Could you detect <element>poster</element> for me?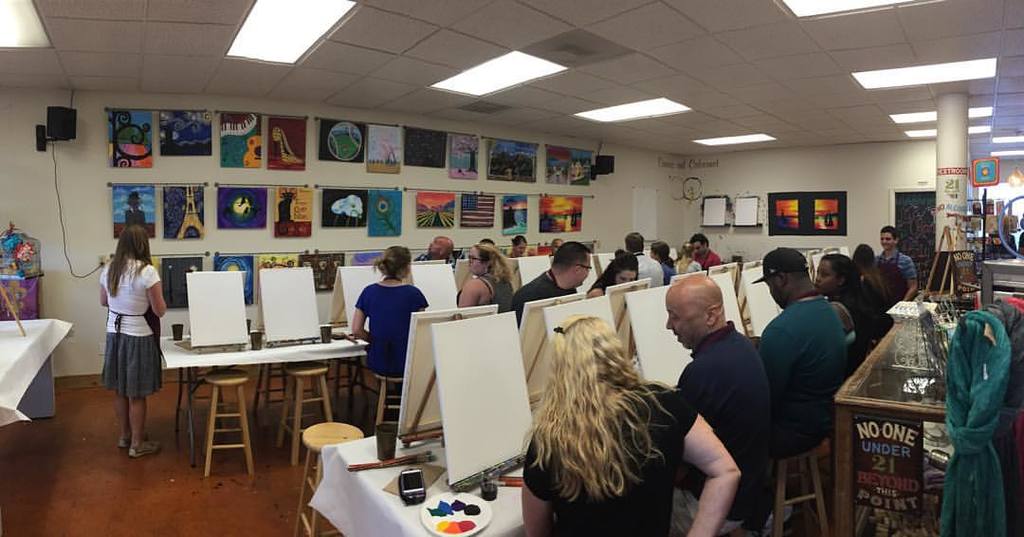
Detection result: <region>706, 194, 722, 231</region>.
